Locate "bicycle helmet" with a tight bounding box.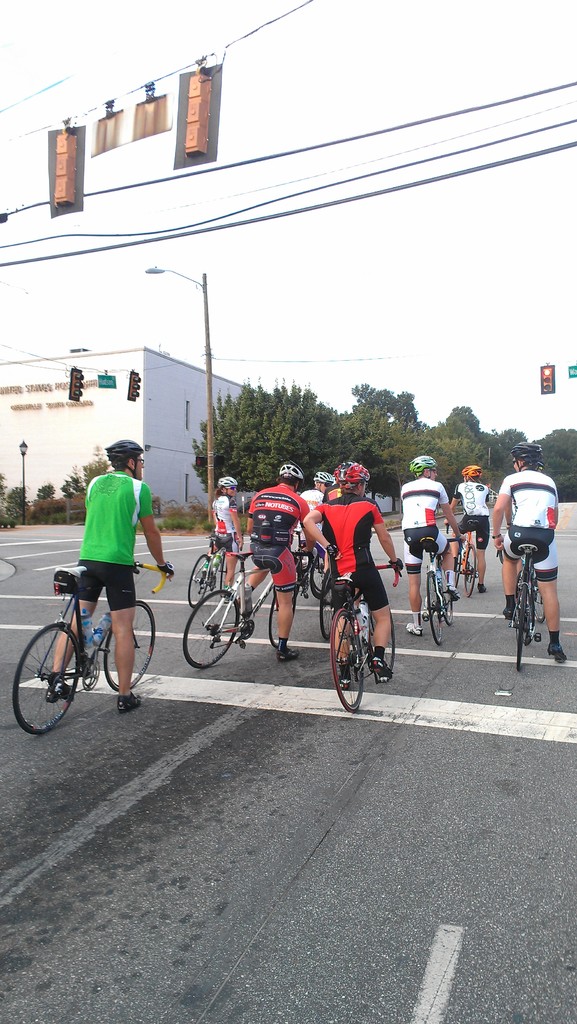
[x1=507, y1=440, x2=543, y2=476].
